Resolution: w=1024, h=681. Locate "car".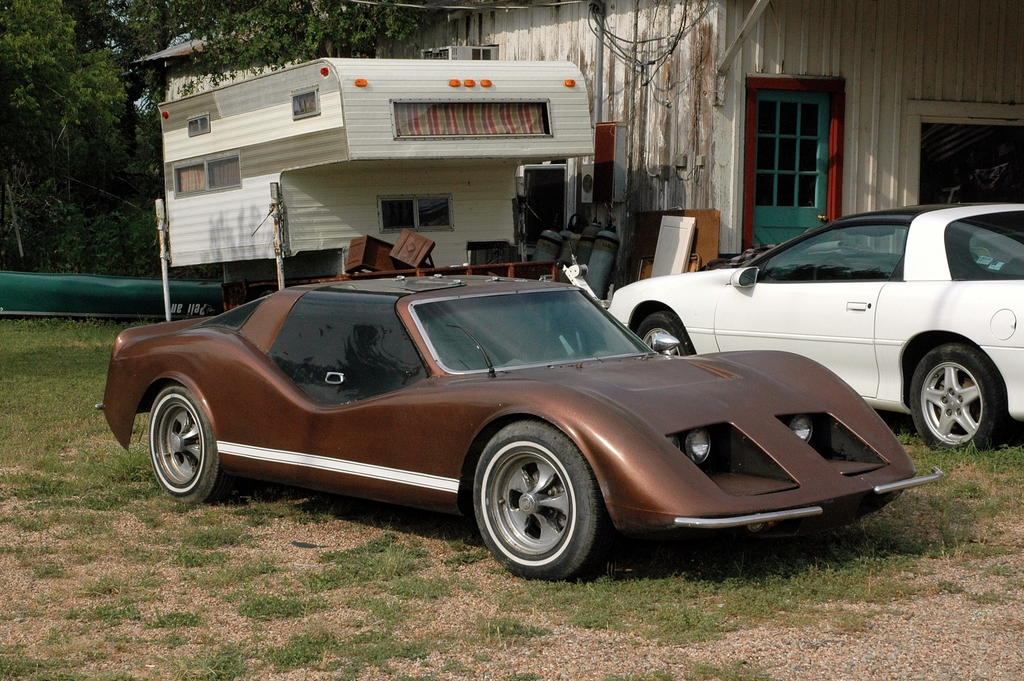
detection(606, 202, 1023, 449).
